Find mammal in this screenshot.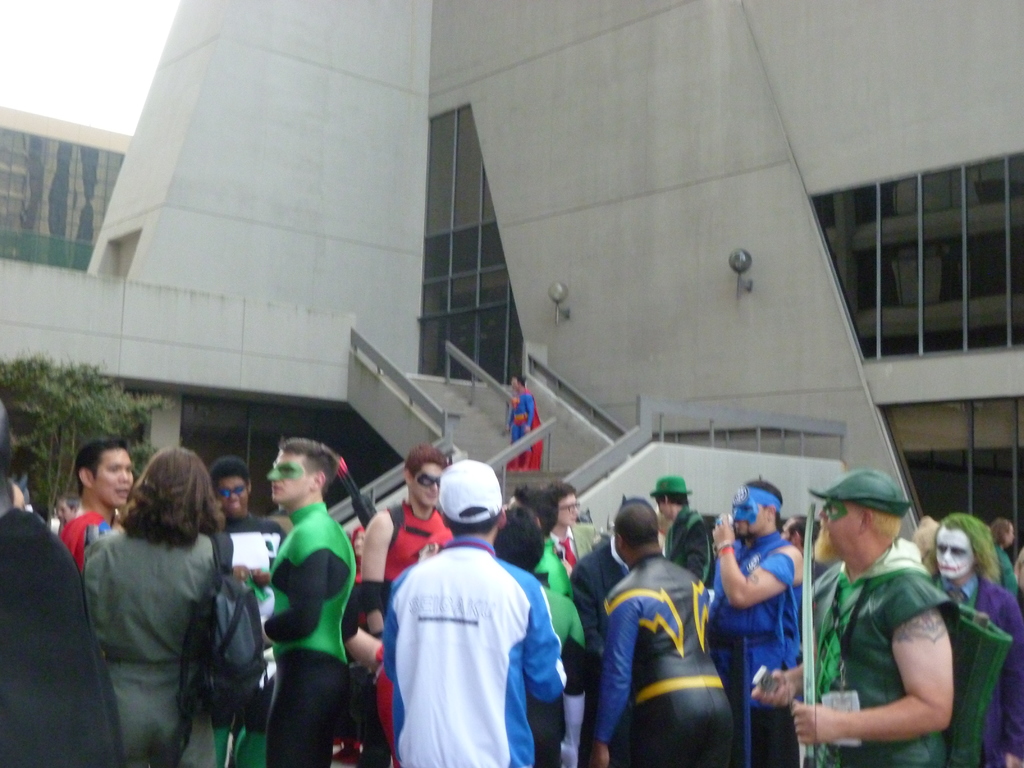
The bounding box for mammal is Rect(501, 376, 538, 468).
